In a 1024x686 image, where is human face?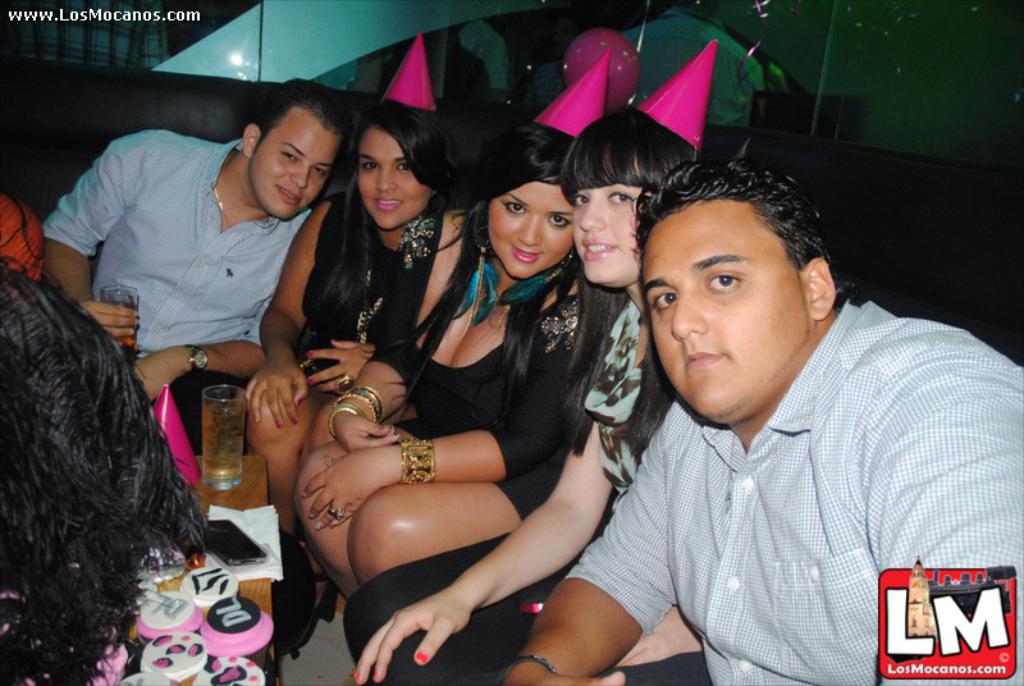
locate(639, 201, 810, 419).
